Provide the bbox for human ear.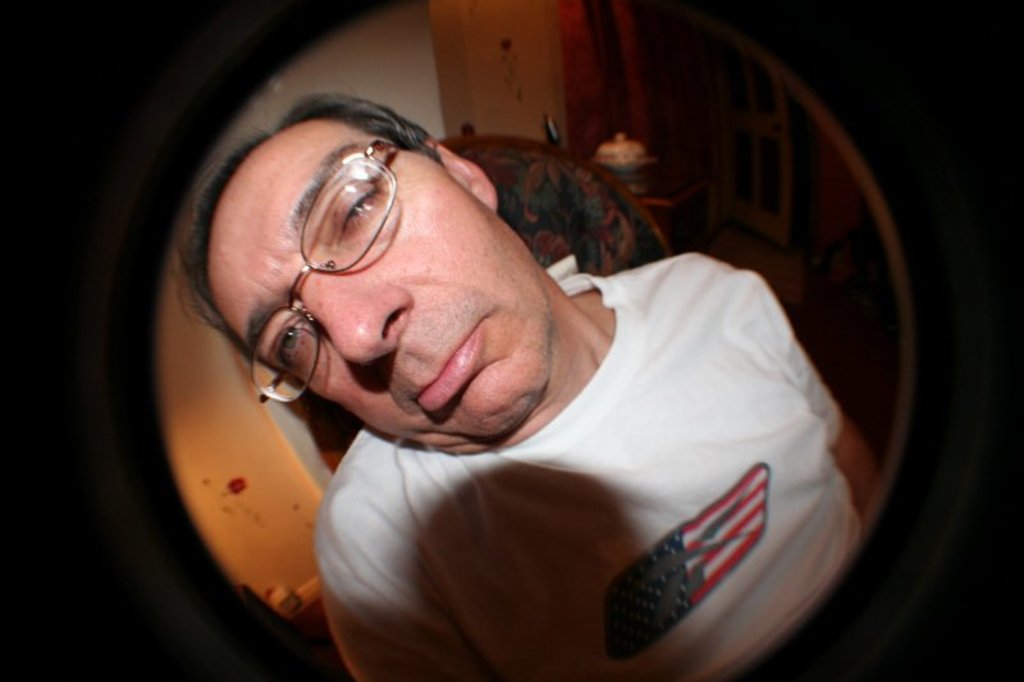
bbox=[424, 138, 498, 211].
